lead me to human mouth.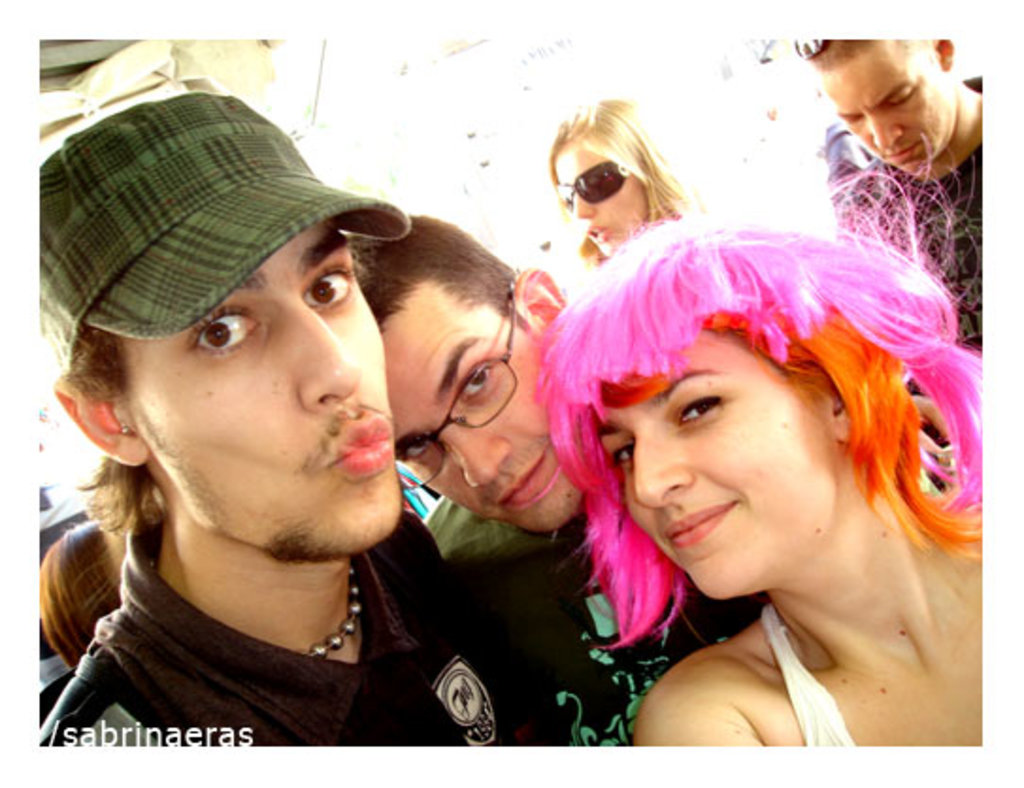
Lead to detection(877, 136, 920, 166).
